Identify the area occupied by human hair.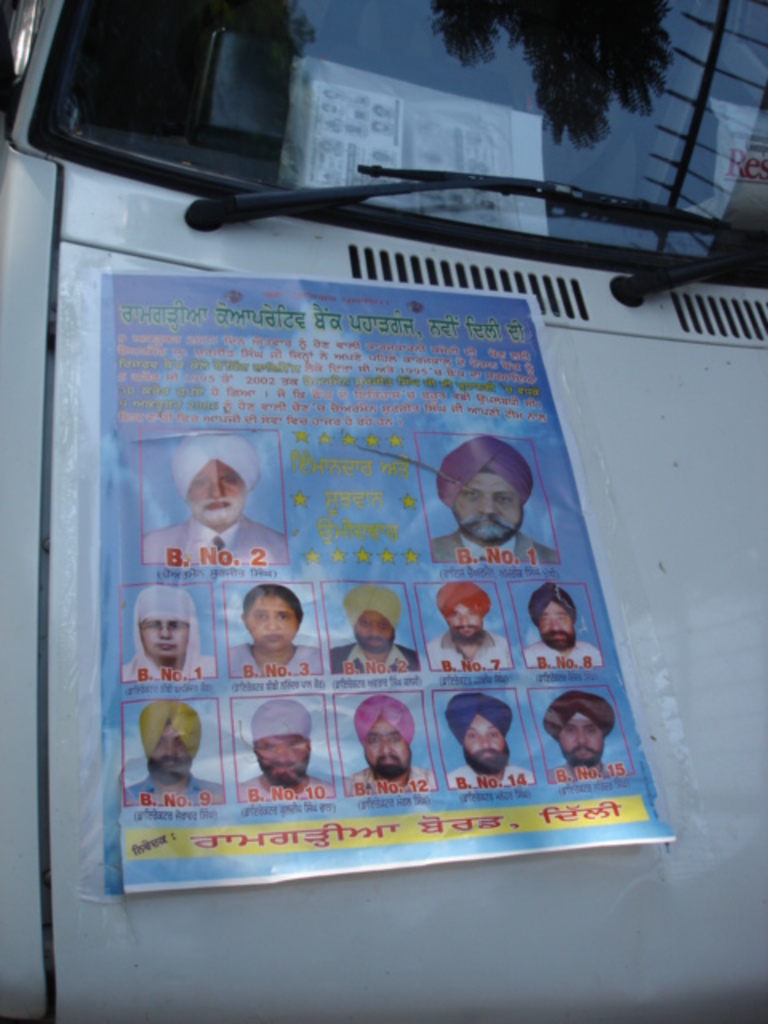
Area: (x1=240, y1=586, x2=301, y2=619).
